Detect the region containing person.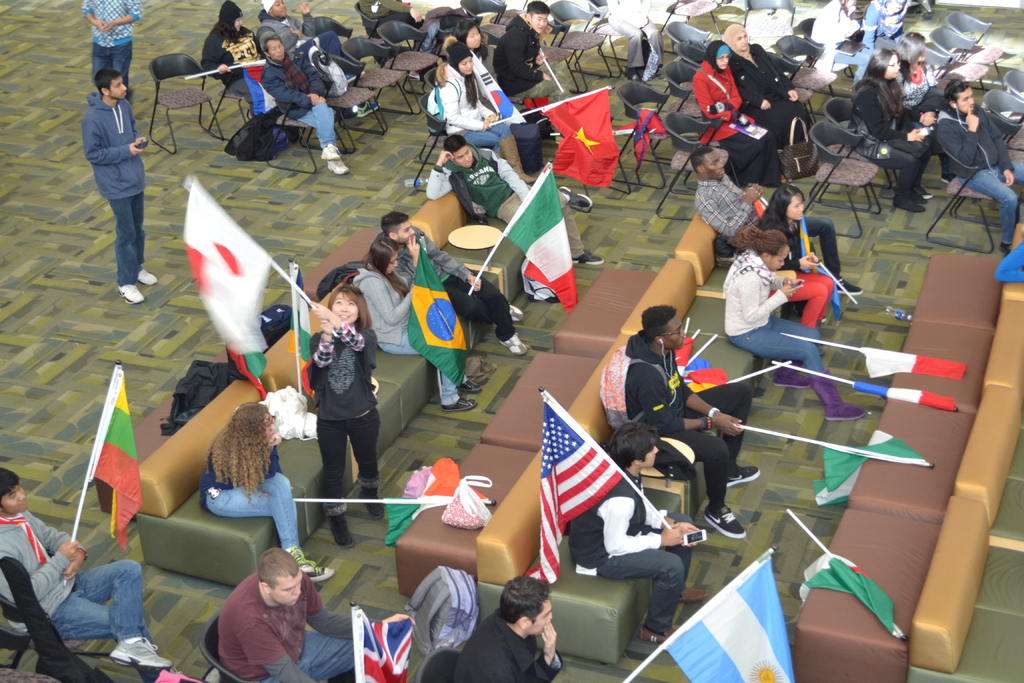
259/31/351/177.
